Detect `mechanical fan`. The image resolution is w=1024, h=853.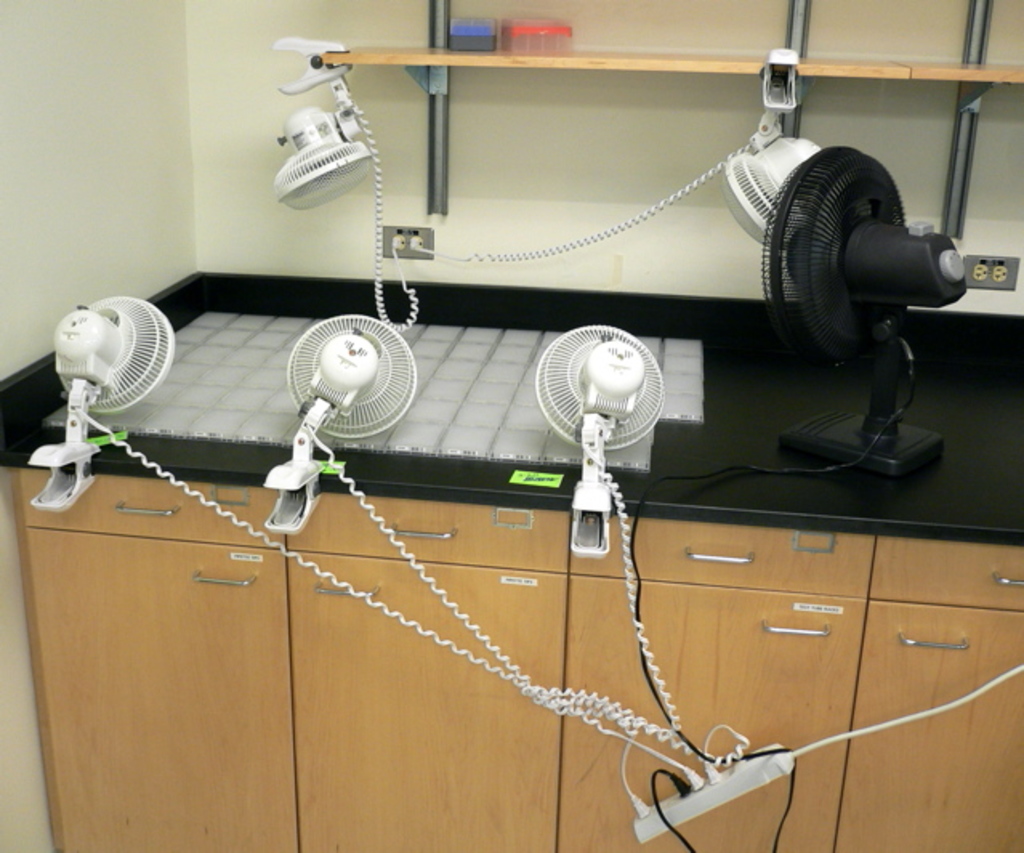
<box>534,325,663,558</box>.
